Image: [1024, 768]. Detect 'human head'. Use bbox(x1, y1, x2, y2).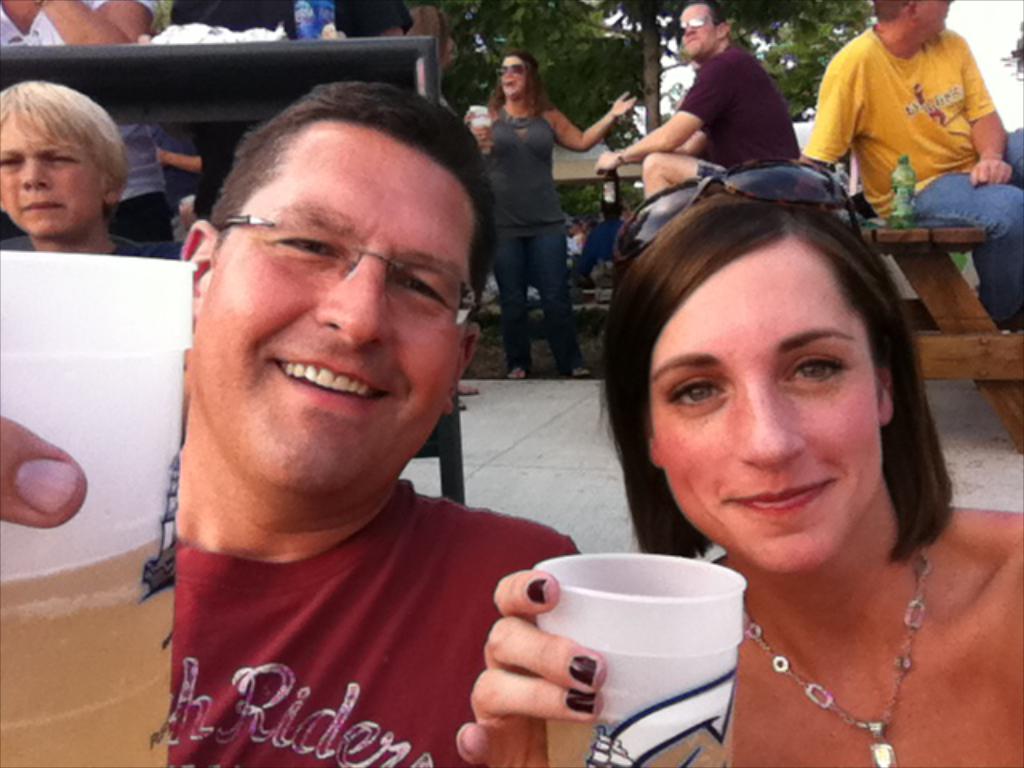
bbox(494, 48, 534, 102).
